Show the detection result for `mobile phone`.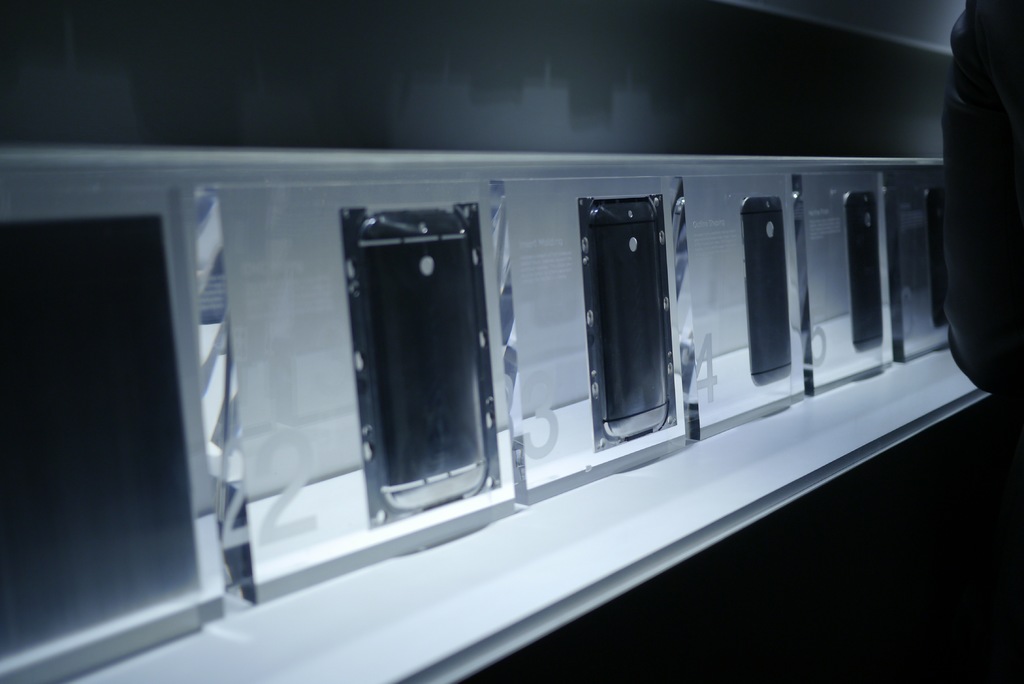
{"x1": 842, "y1": 193, "x2": 885, "y2": 352}.
